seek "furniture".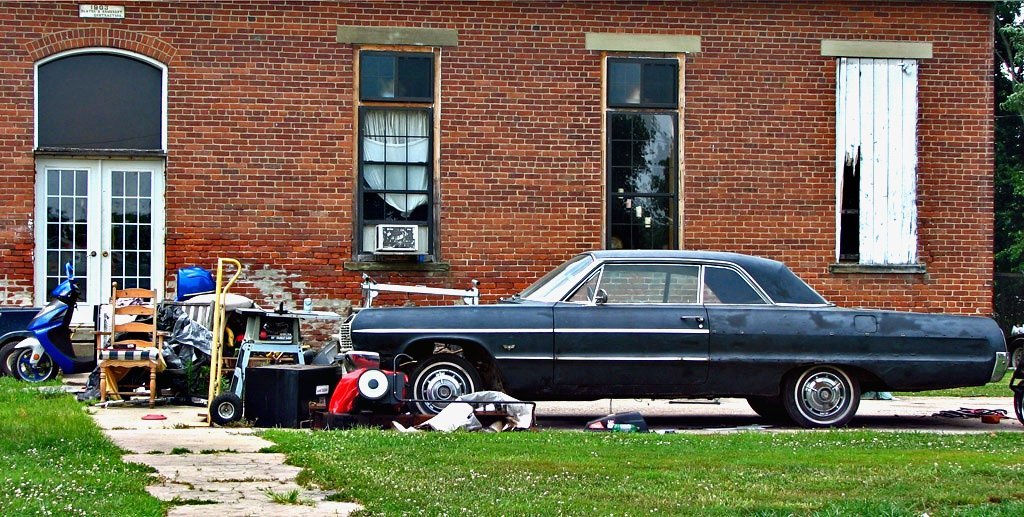
l=229, t=337, r=309, b=402.
